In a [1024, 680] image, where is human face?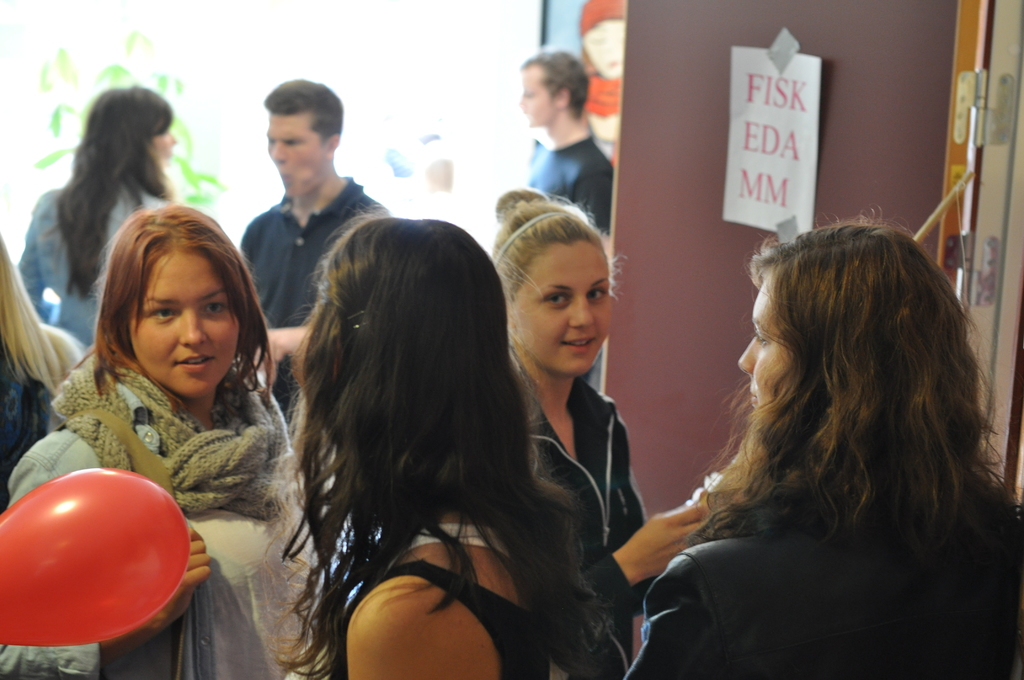
(261,109,338,204).
